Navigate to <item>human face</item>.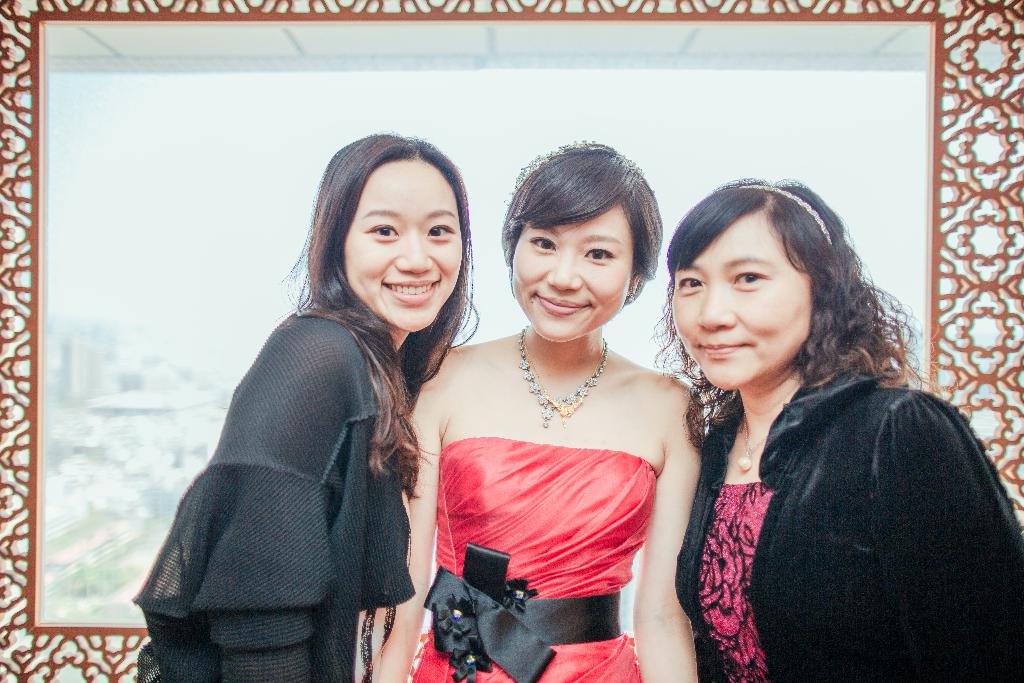
Navigation target: left=672, top=213, right=814, bottom=390.
